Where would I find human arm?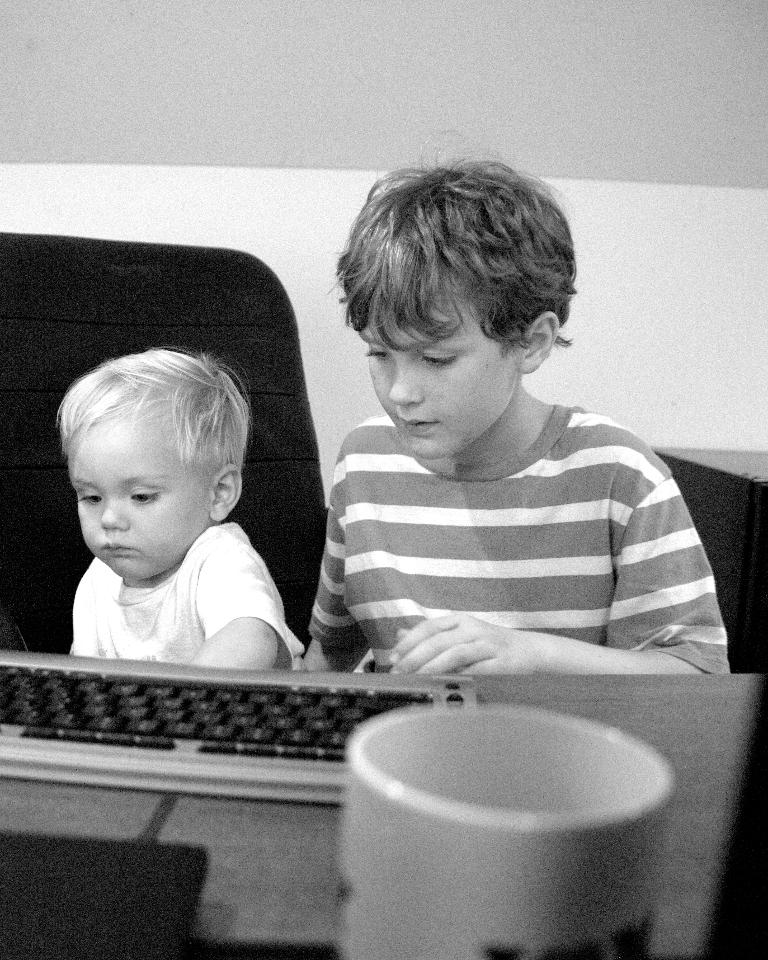
At (189,532,285,671).
